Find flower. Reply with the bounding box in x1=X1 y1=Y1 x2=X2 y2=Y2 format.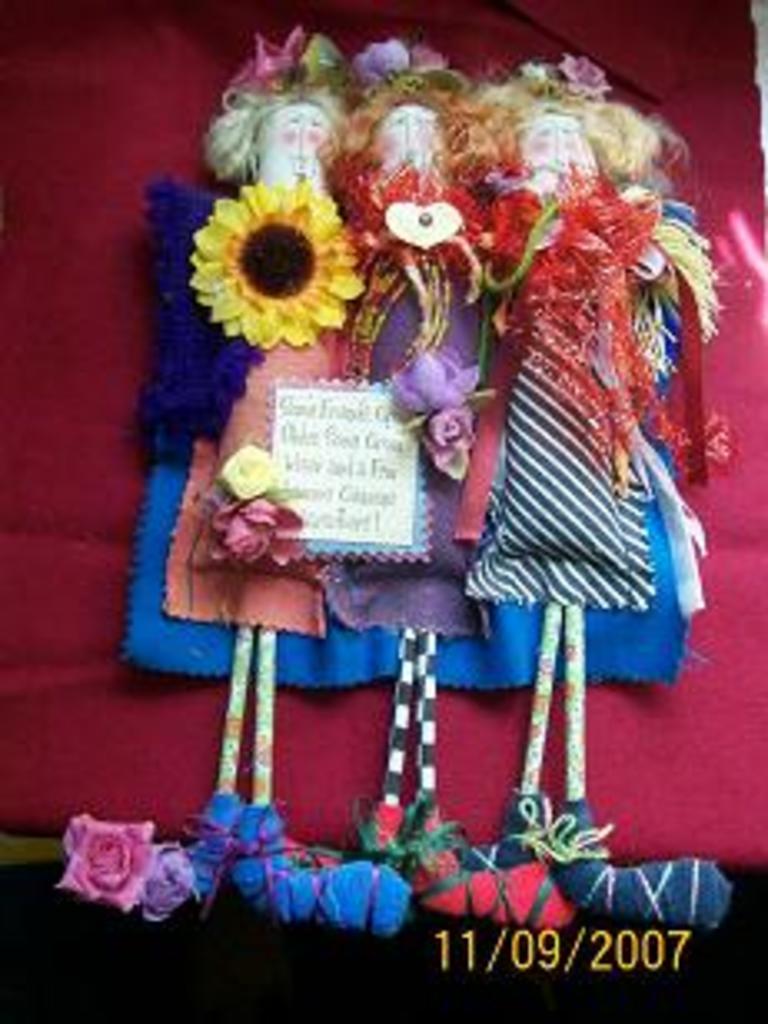
x1=190 y1=176 x2=362 y2=339.
